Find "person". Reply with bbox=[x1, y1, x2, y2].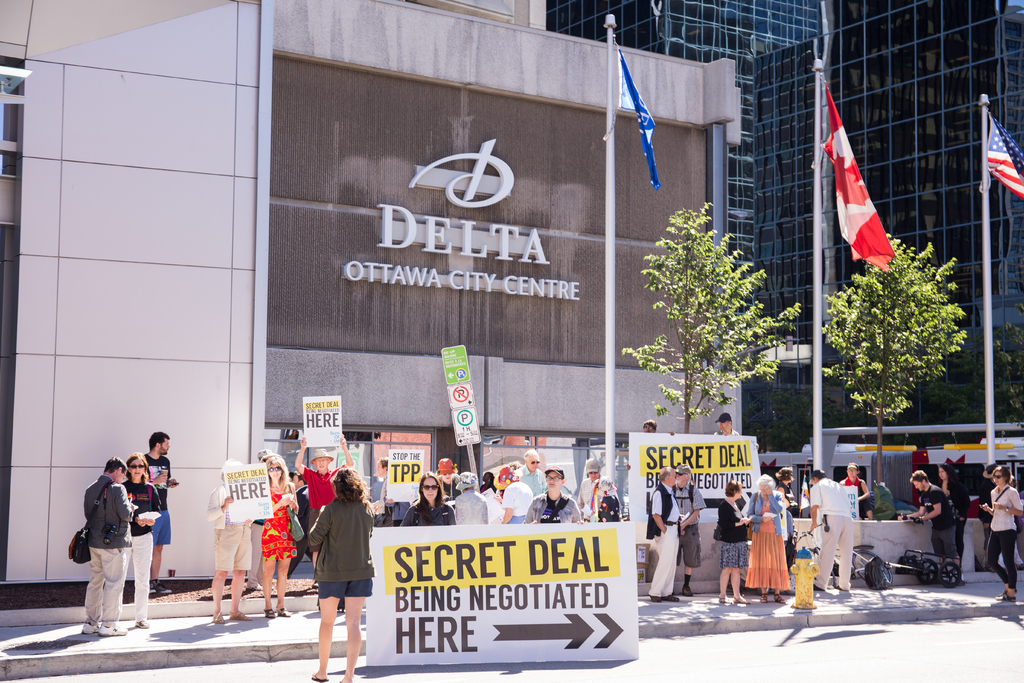
bbox=[678, 469, 699, 591].
